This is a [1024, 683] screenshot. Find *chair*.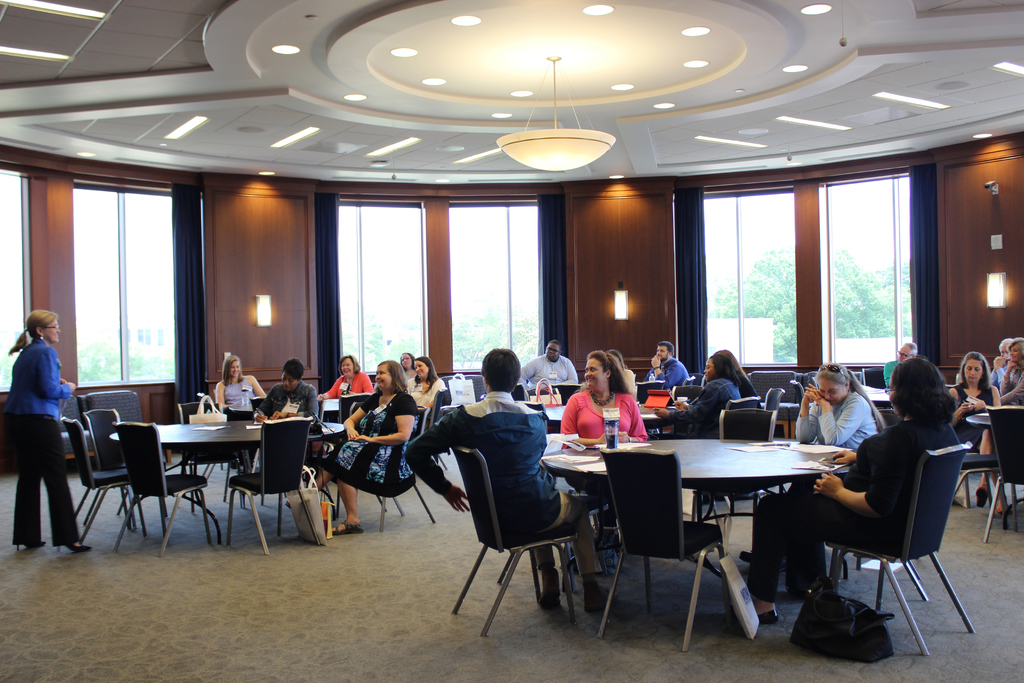
Bounding box: 672:388:703:409.
